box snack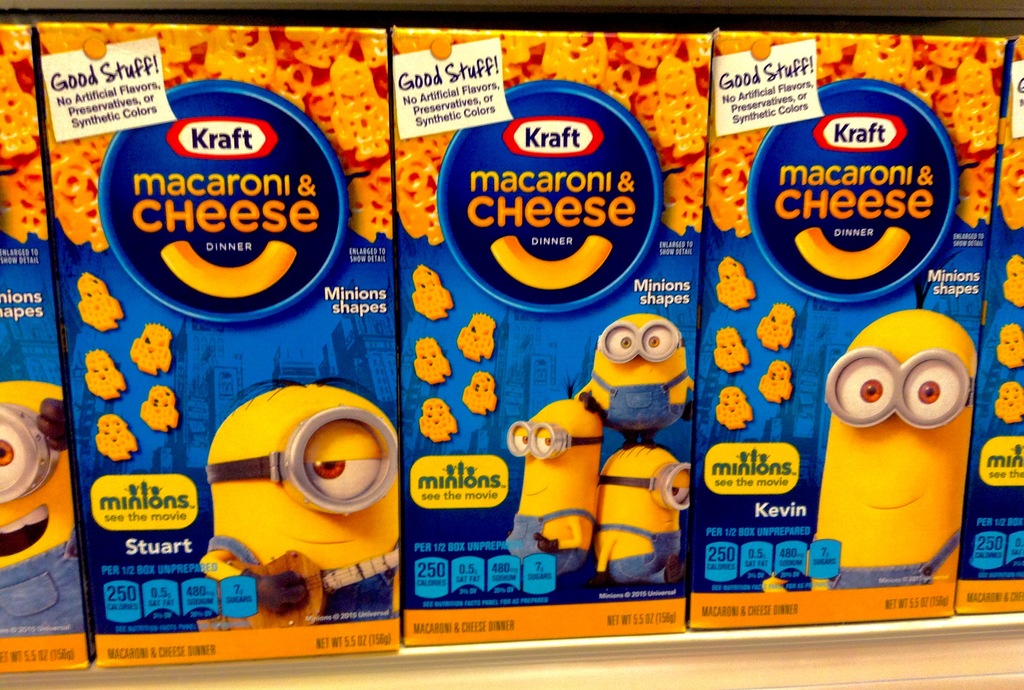
region(756, 303, 794, 349)
